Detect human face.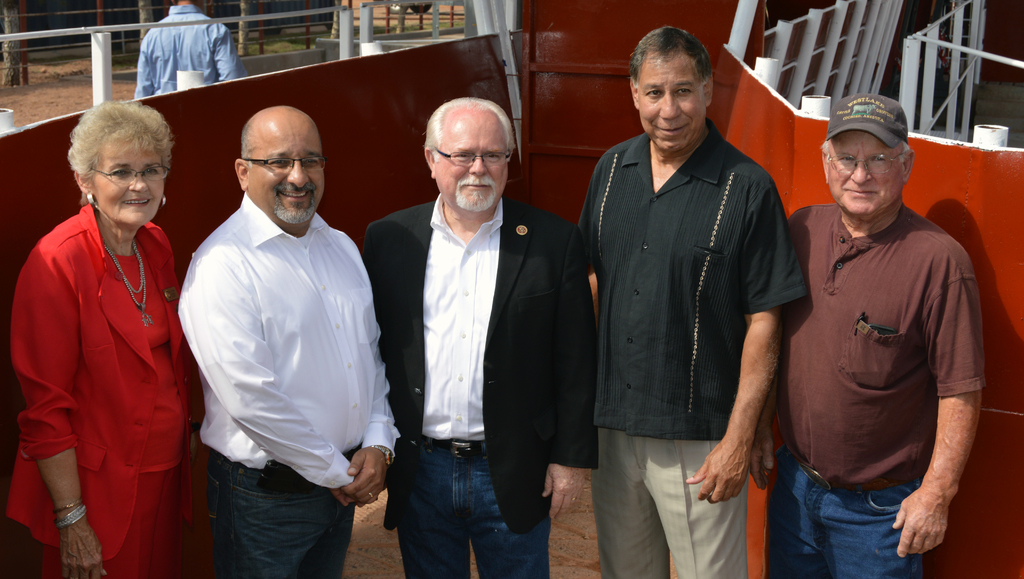
Detected at l=826, t=126, r=901, b=210.
